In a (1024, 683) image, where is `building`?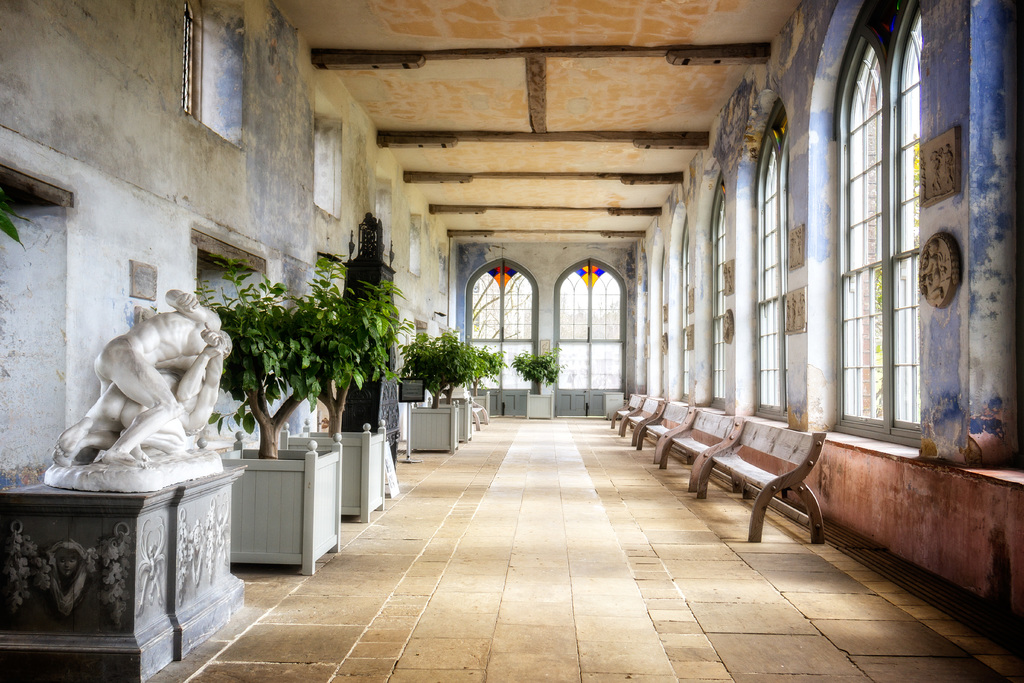
(x1=0, y1=0, x2=1023, y2=682).
